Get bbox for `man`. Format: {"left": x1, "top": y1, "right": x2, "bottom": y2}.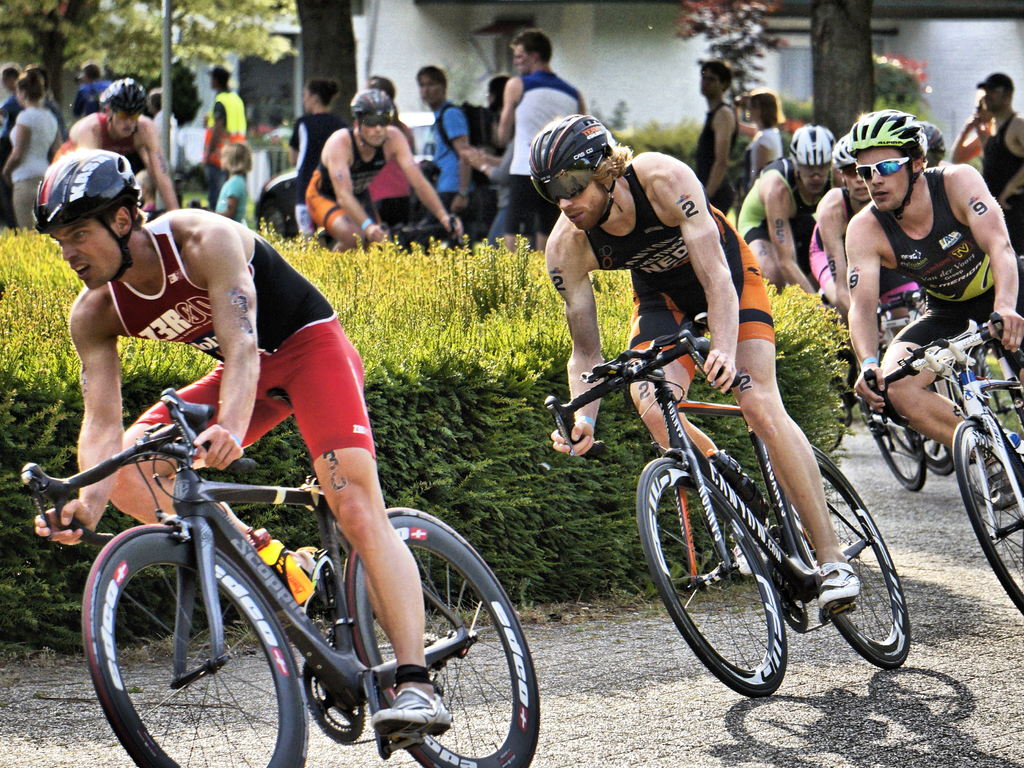
{"left": 52, "top": 69, "right": 185, "bottom": 210}.
